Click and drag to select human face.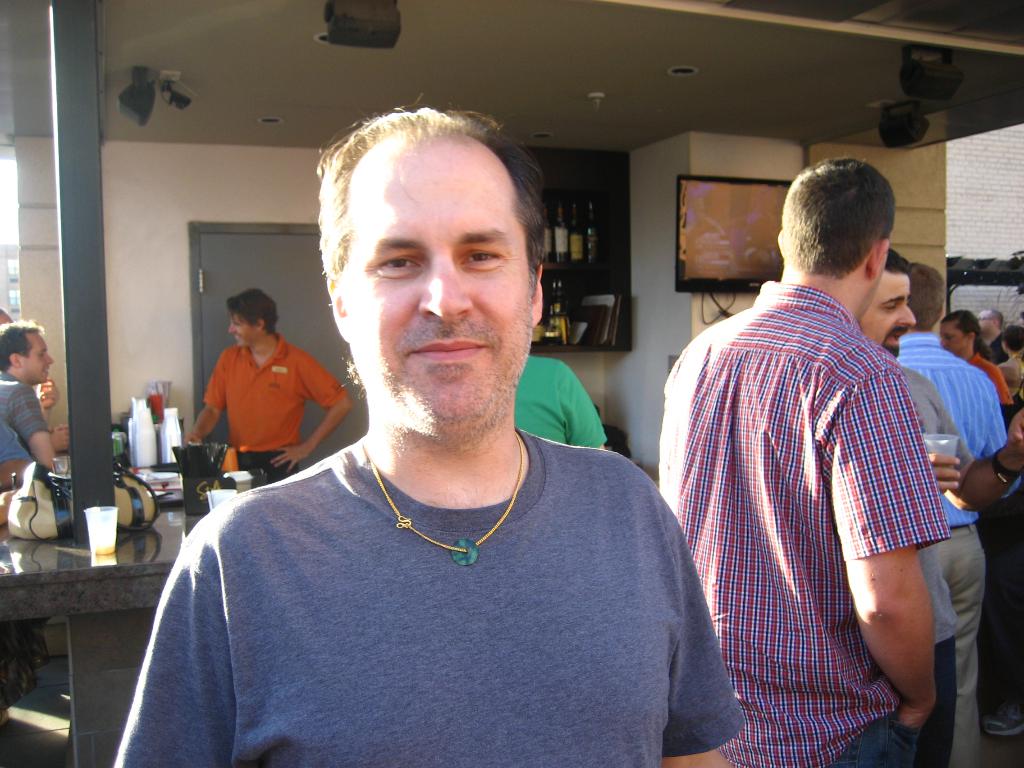
Selection: l=21, t=330, r=56, b=390.
